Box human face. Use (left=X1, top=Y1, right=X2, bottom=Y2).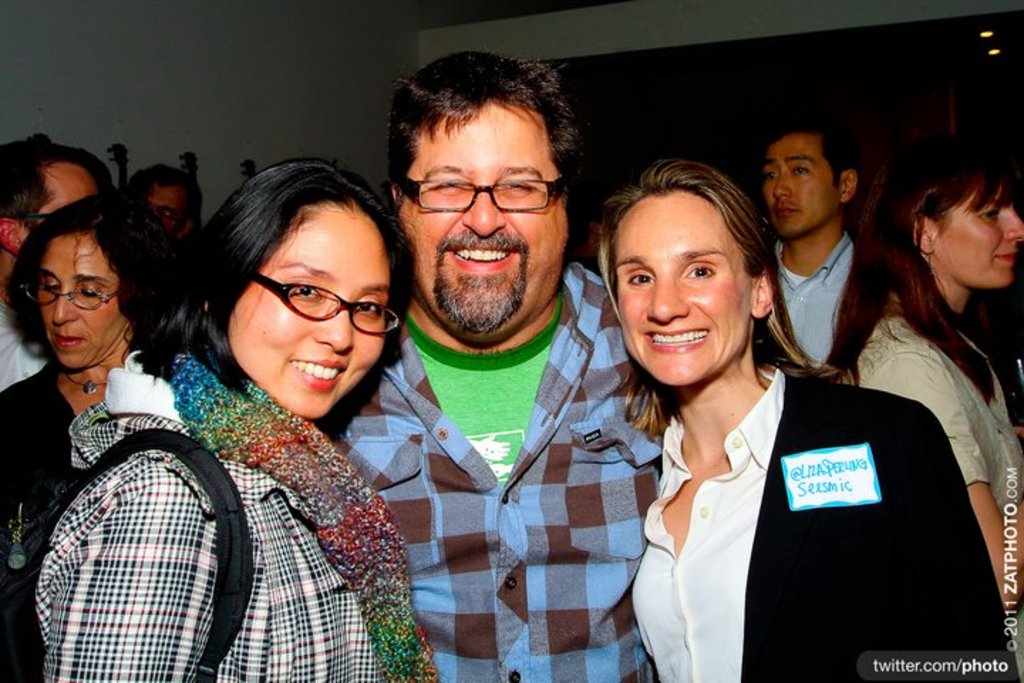
(left=613, top=194, right=748, bottom=383).
